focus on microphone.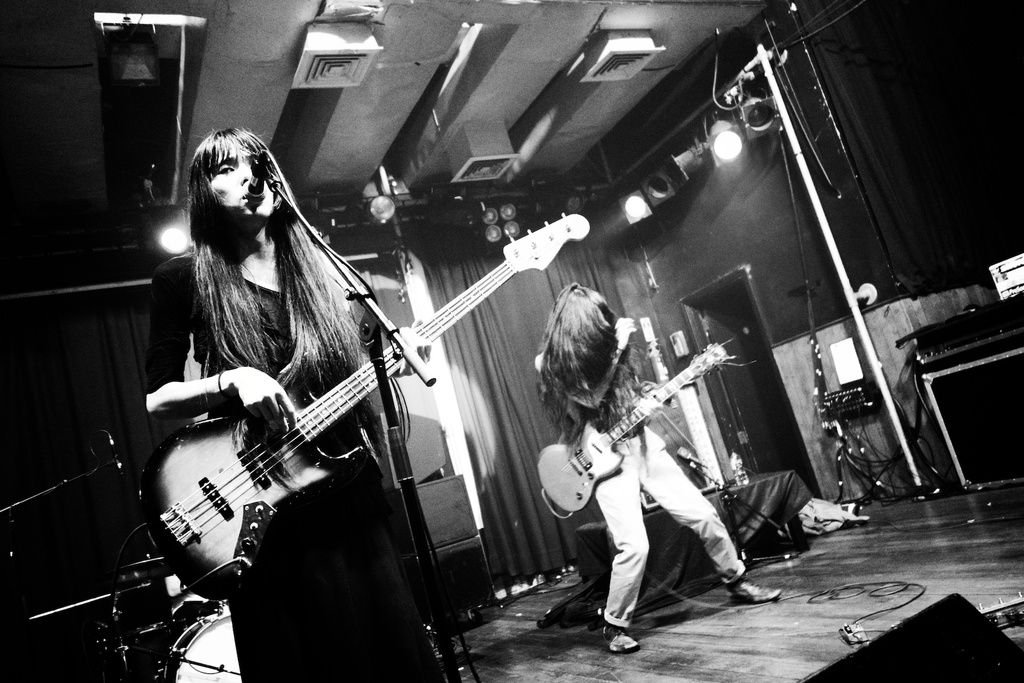
Focused at {"left": 246, "top": 152, "right": 271, "bottom": 200}.
